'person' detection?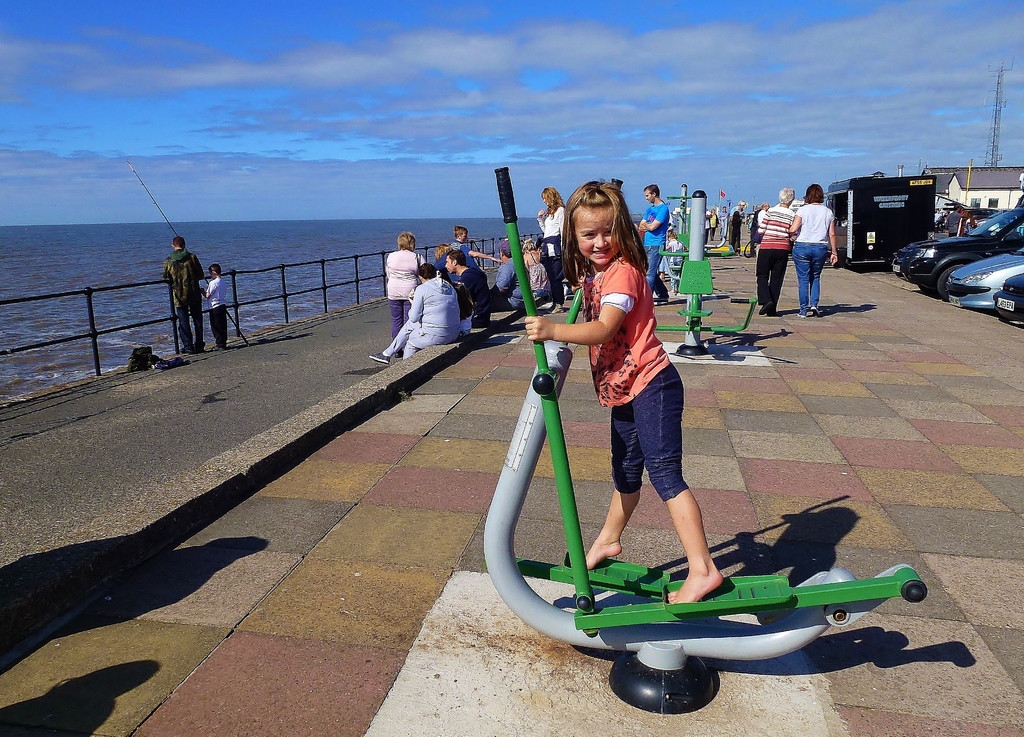
bbox=(369, 262, 470, 375)
